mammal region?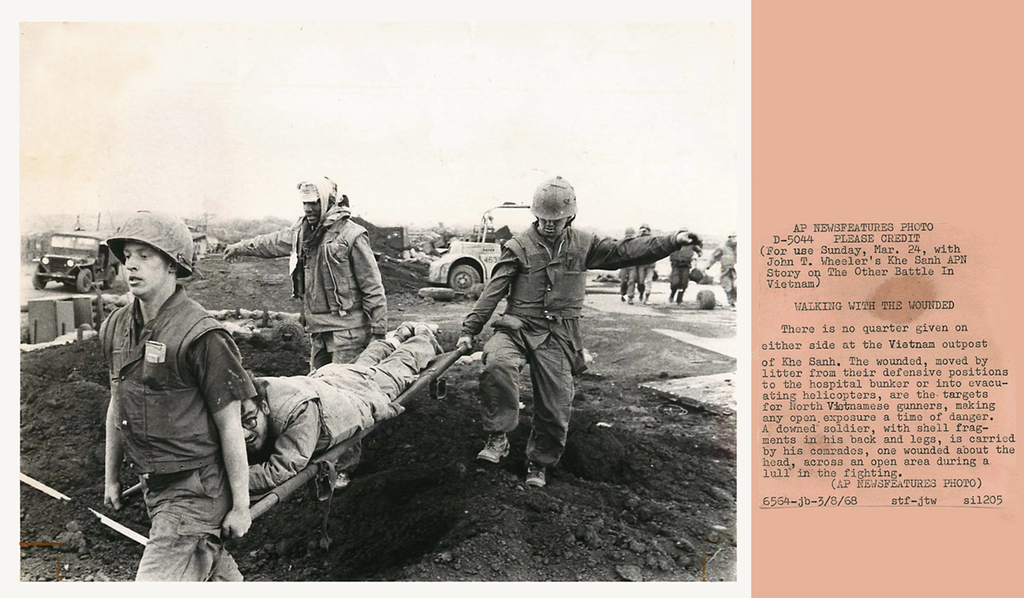
708,230,737,308
